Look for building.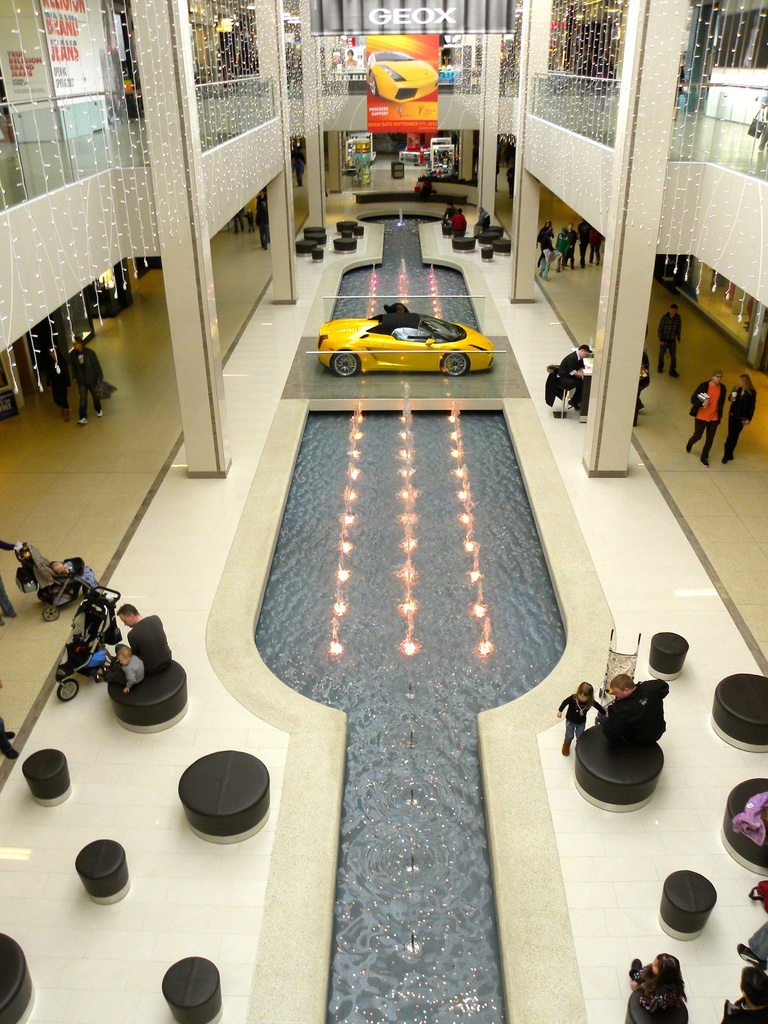
Found: bbox(0, 0, 767, 1023).
